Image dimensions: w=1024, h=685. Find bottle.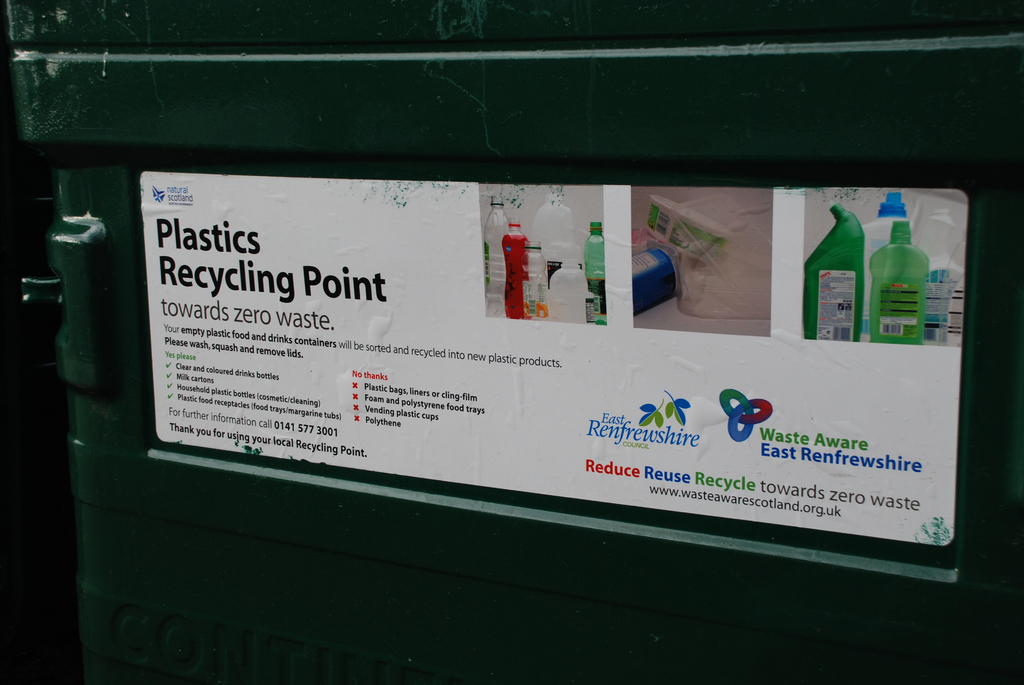
region(580, 218, 607, 326).
